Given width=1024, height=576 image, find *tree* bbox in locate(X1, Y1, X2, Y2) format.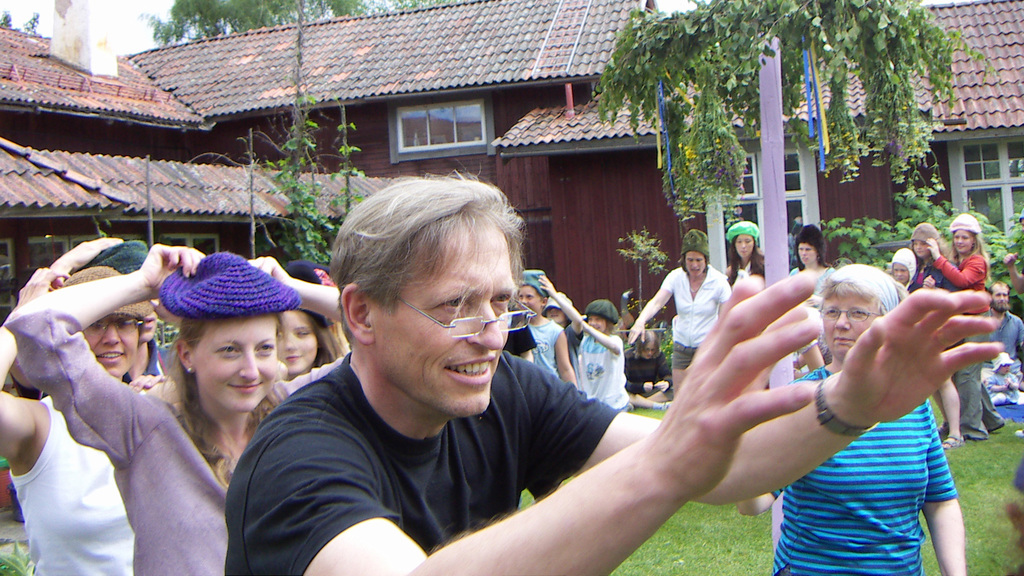
locate(147, 0, 410, 40).
